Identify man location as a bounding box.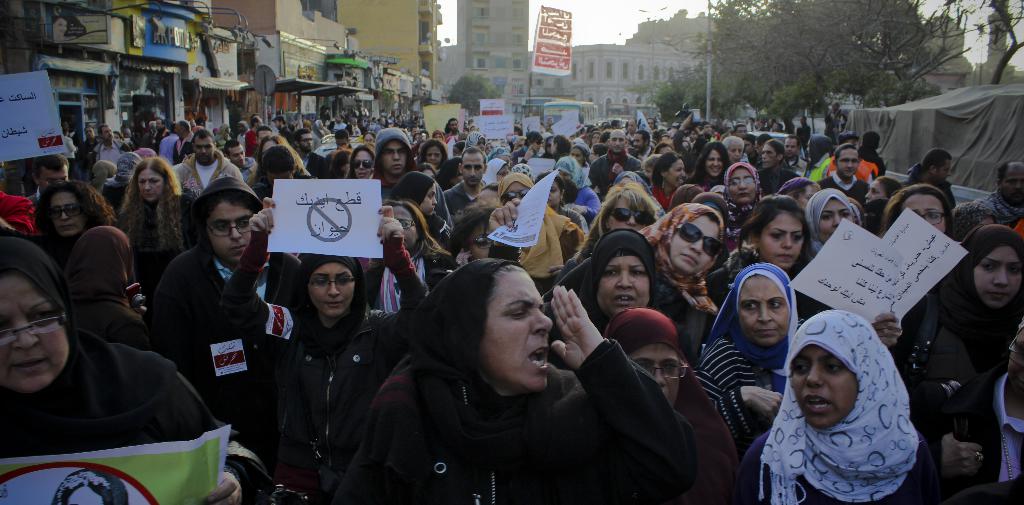
BBox(754, 140, 805, 199).
